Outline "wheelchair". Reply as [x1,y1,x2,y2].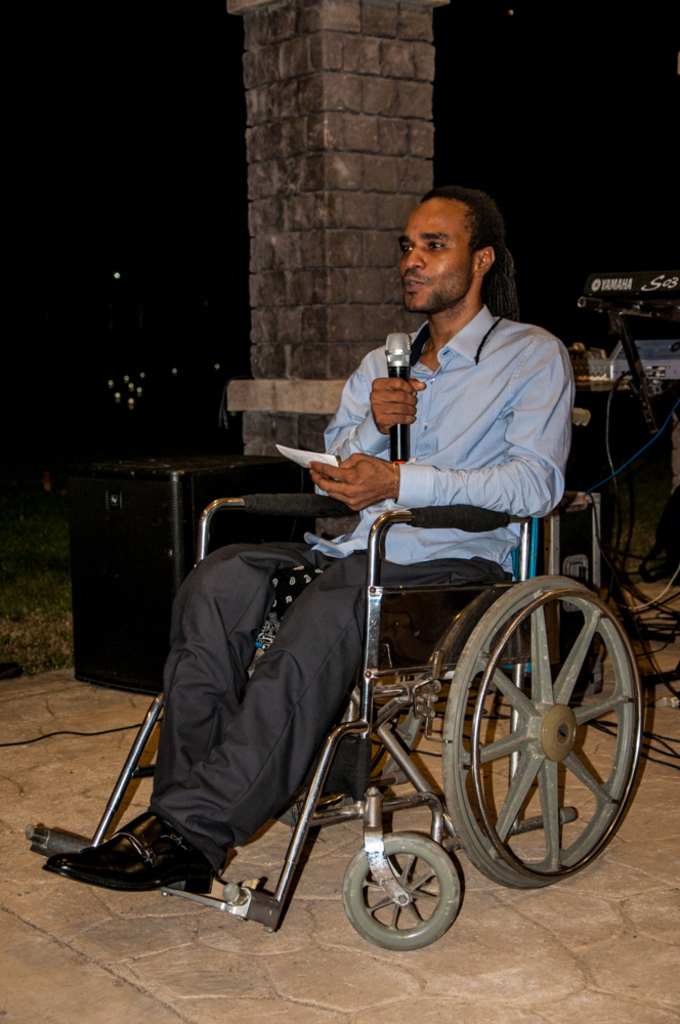
[23,396,666,959].
